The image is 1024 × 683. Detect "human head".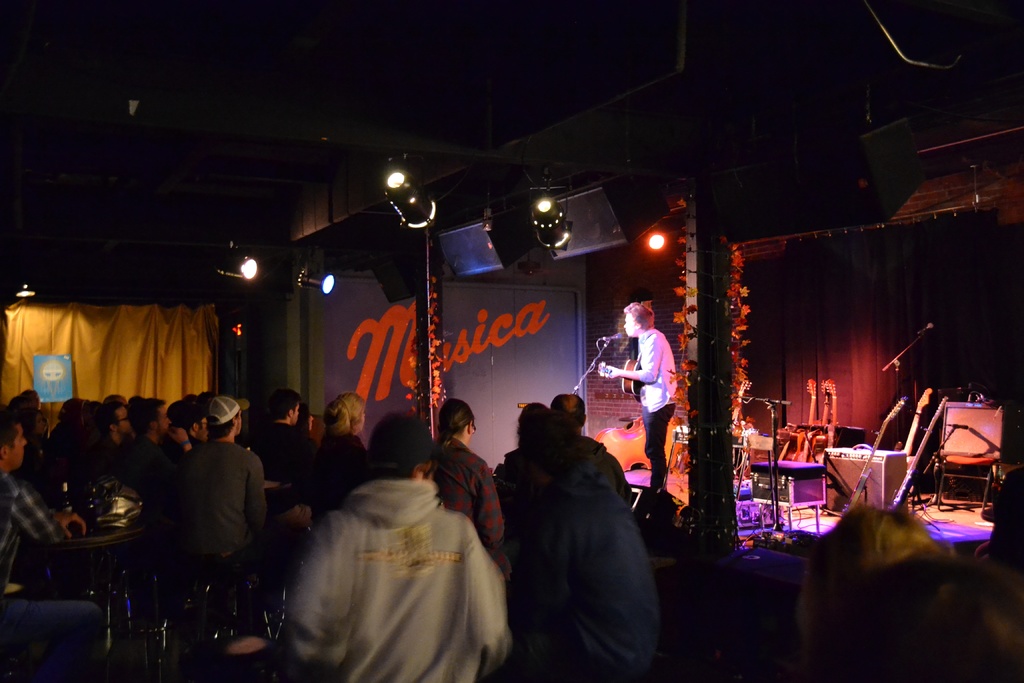
Detection: <box>297,399,312,436</box>.
